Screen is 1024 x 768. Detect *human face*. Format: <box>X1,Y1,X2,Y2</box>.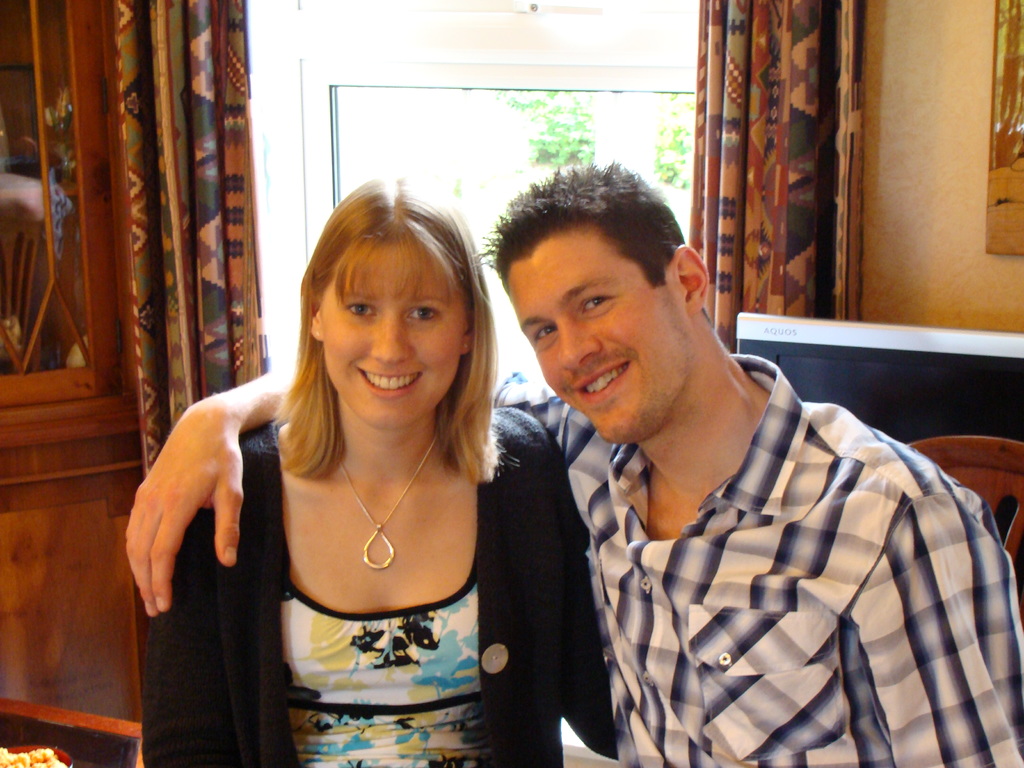
<box>504,230,684,447</box>.
